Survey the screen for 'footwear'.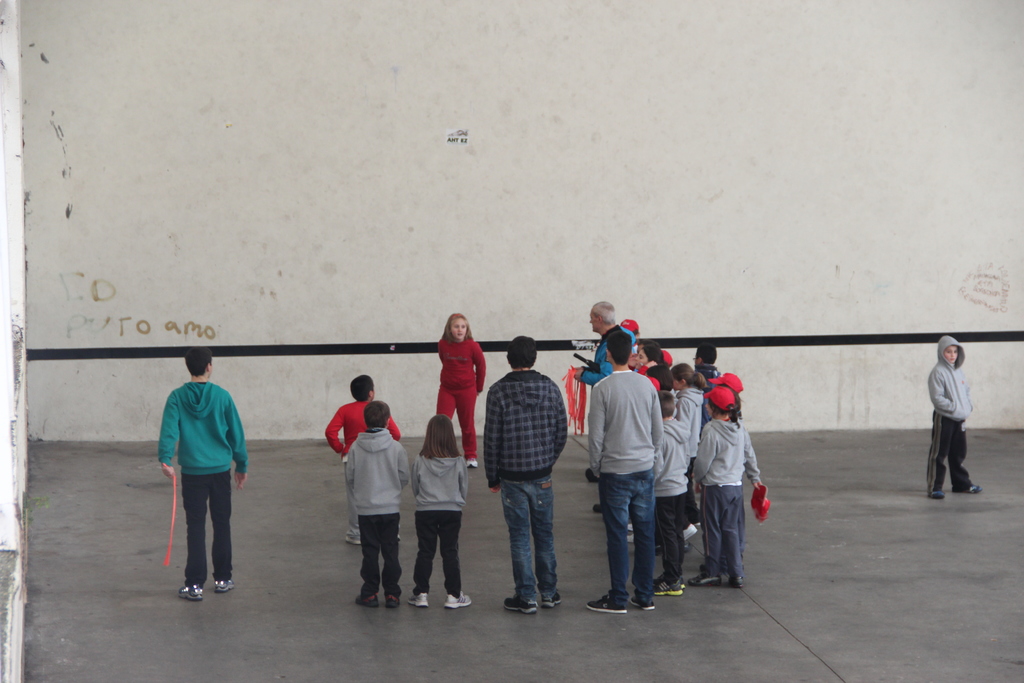
Survey found: left=956, top=483, right=986, bottom=494.
